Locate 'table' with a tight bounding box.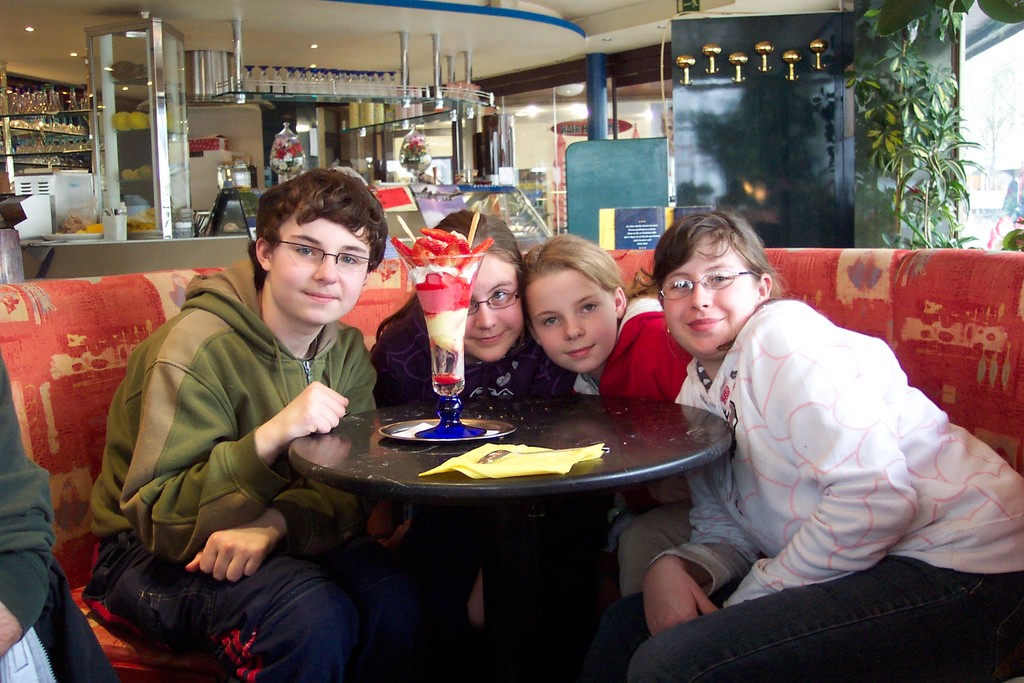
283 386 736 677.
